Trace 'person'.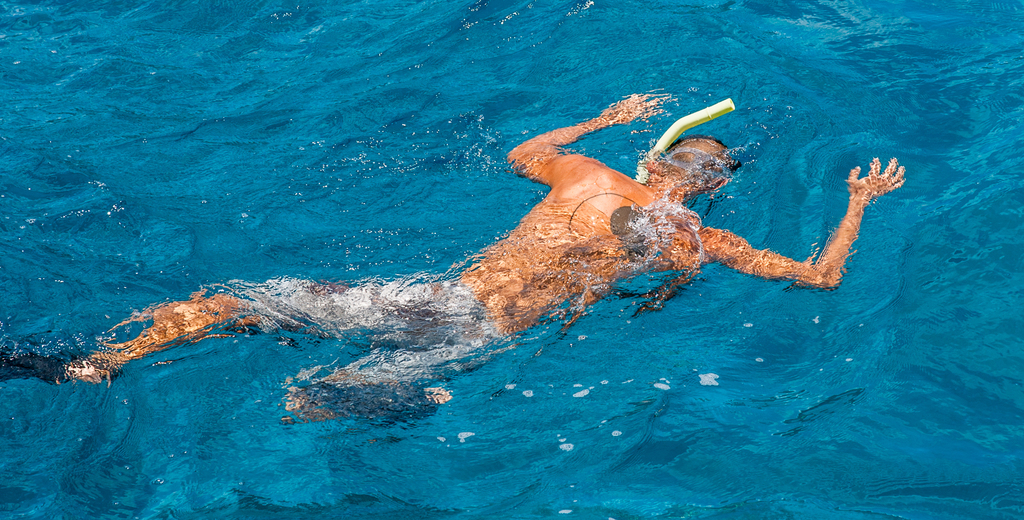
Traced to [left=71, top=93, right=906, bottom=396].
